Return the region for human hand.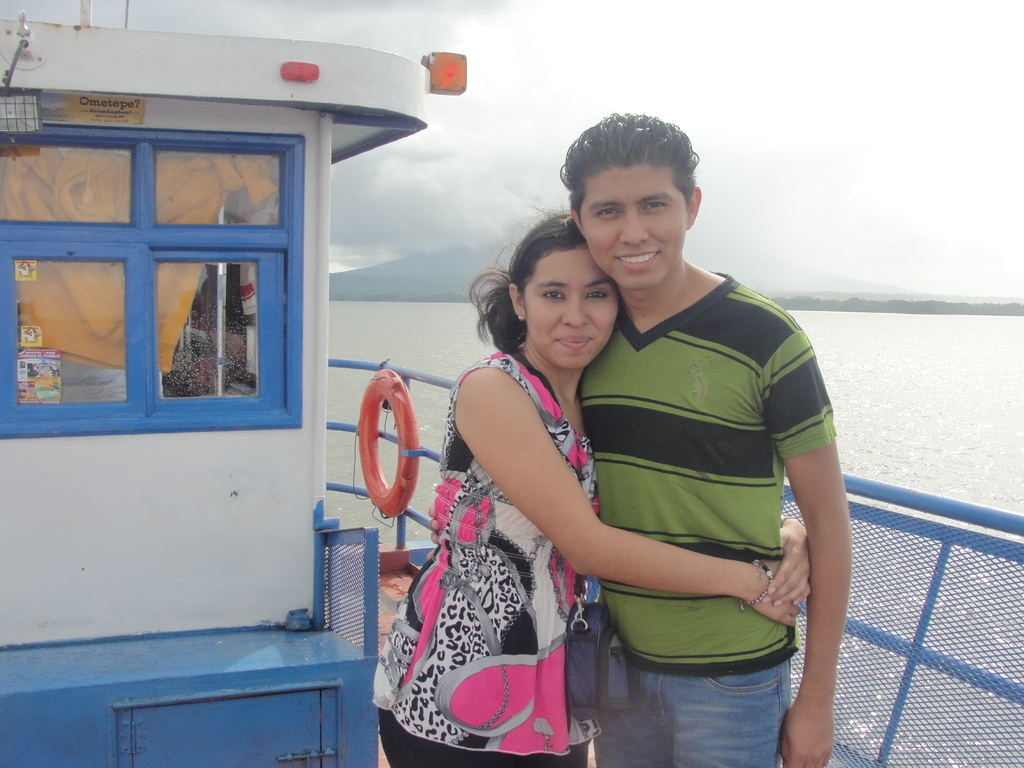
bbox=[755, 559, 804, 628].
